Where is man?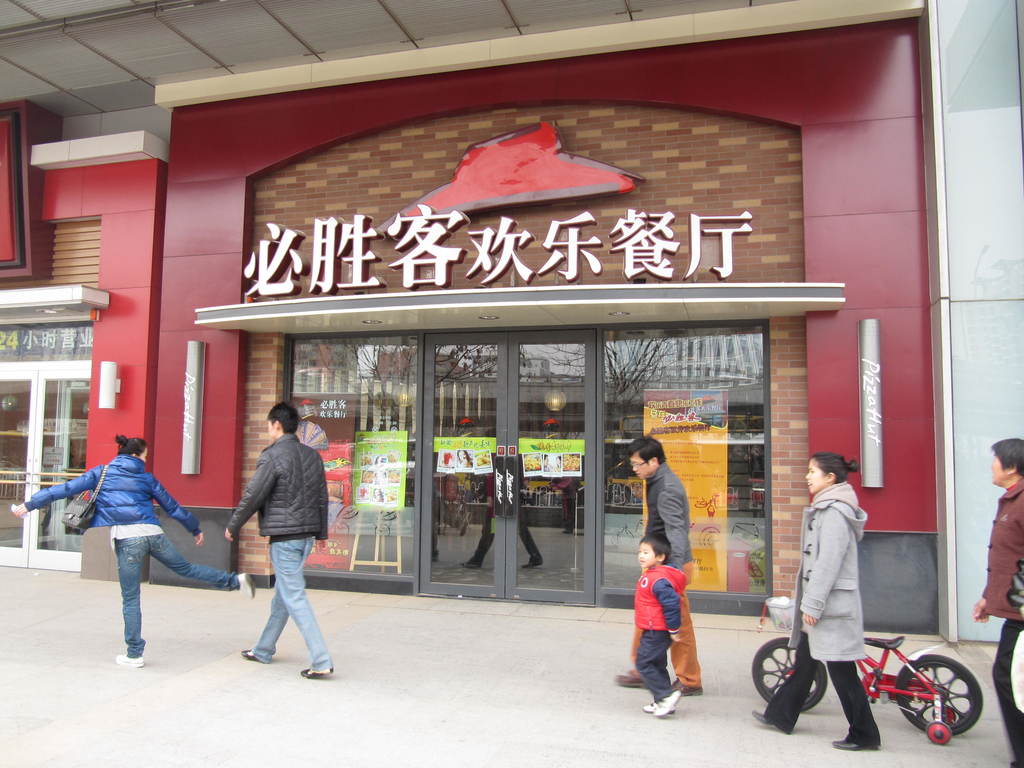
detection(618, 432, 701, 694).
